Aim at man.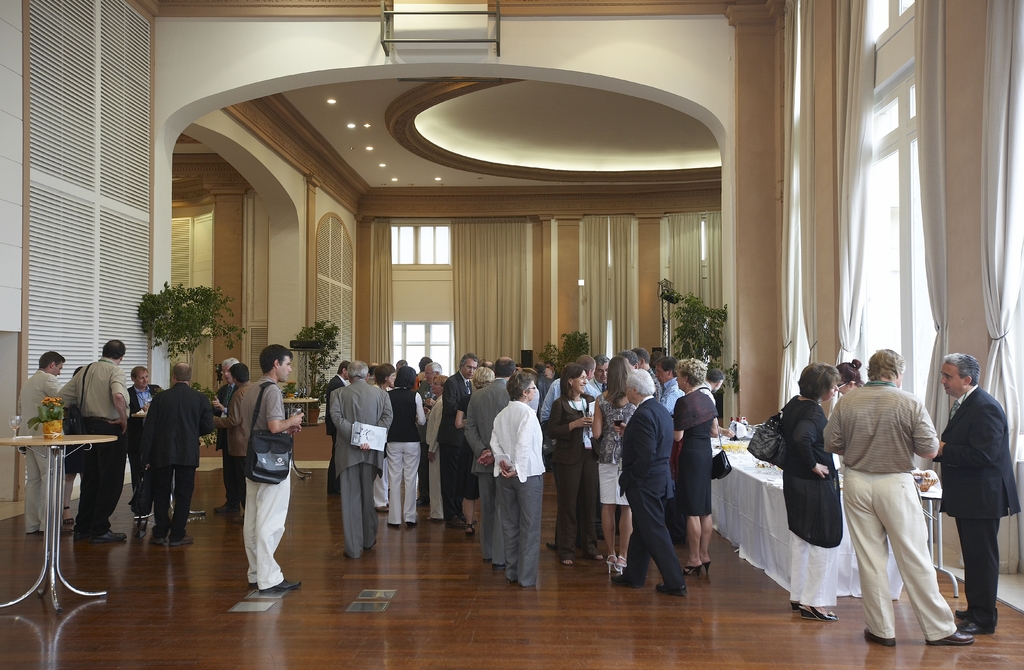
Aimed at select_region(462, 355, 516, 571).
